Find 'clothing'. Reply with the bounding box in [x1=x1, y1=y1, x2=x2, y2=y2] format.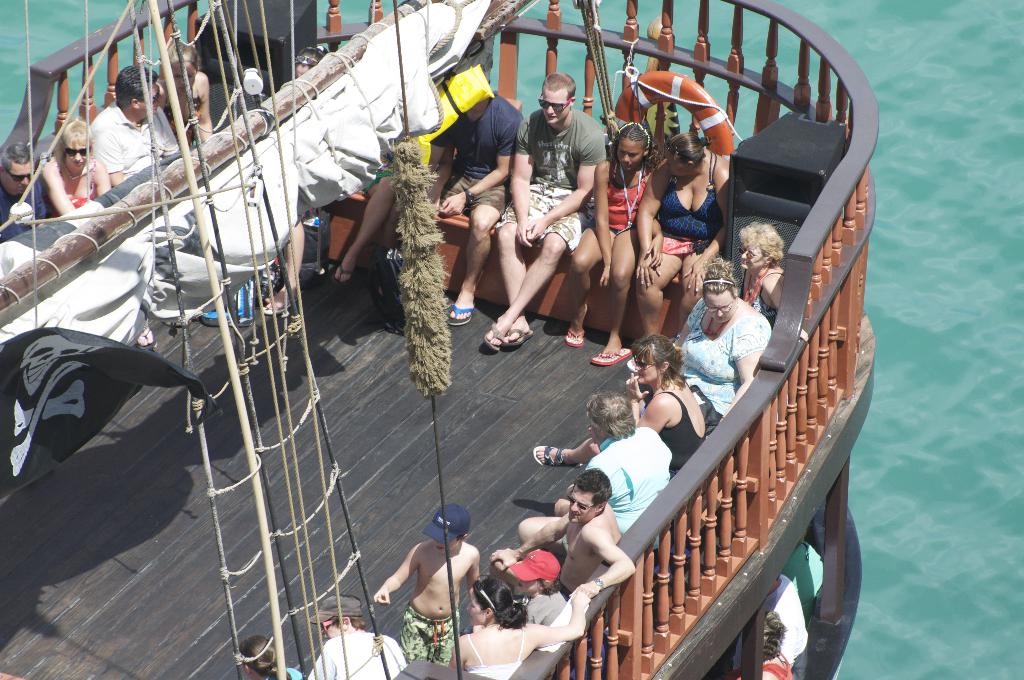
[x1=513, y1=165, x2=575, y2=259].
